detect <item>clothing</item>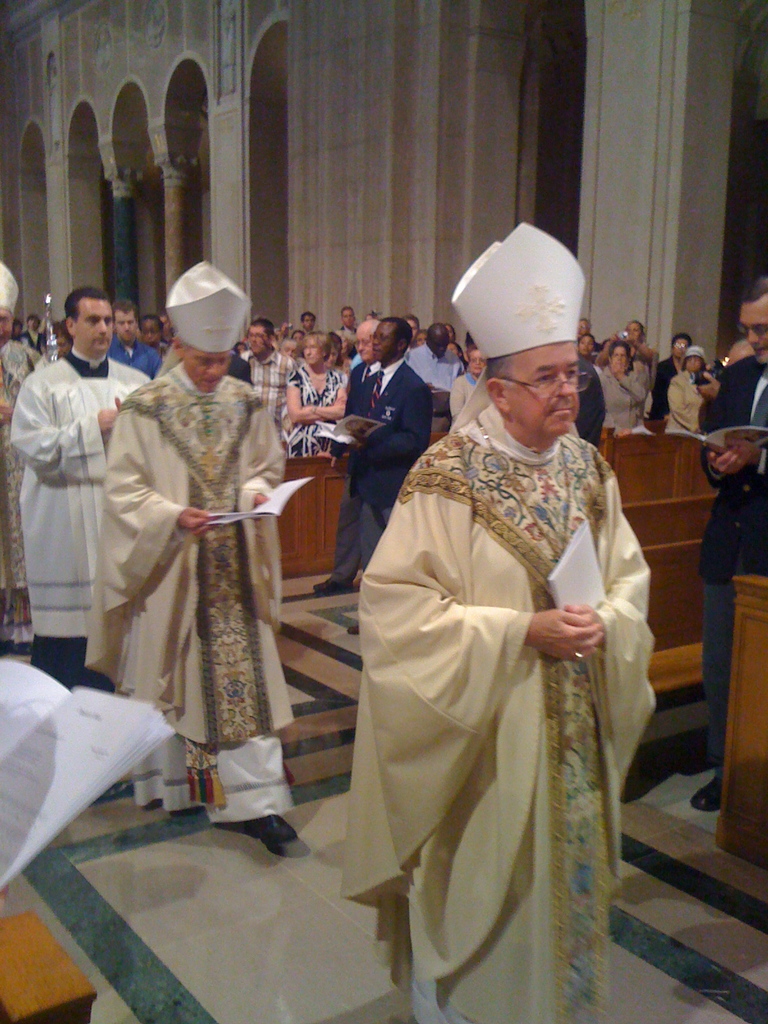
bbox=(594, 362, 639, 428)
